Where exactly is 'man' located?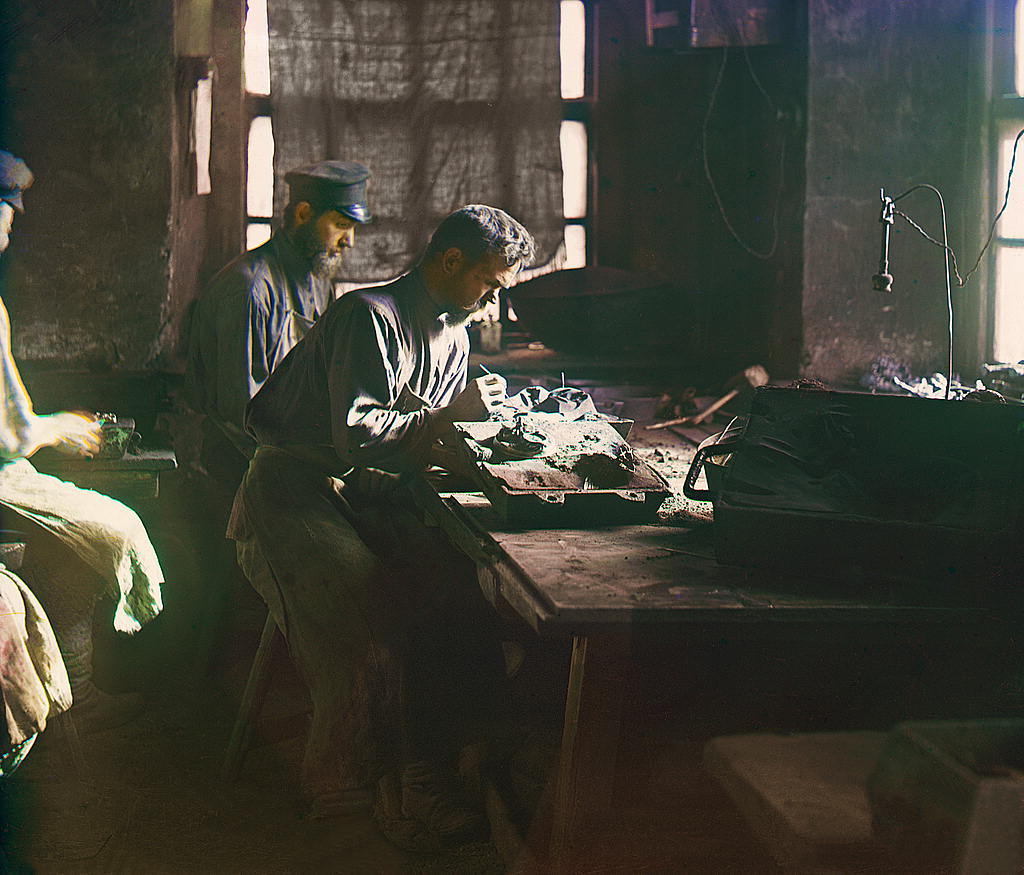
Its bounding box is <bbox>213, 201, 529, 835</bbox>.
